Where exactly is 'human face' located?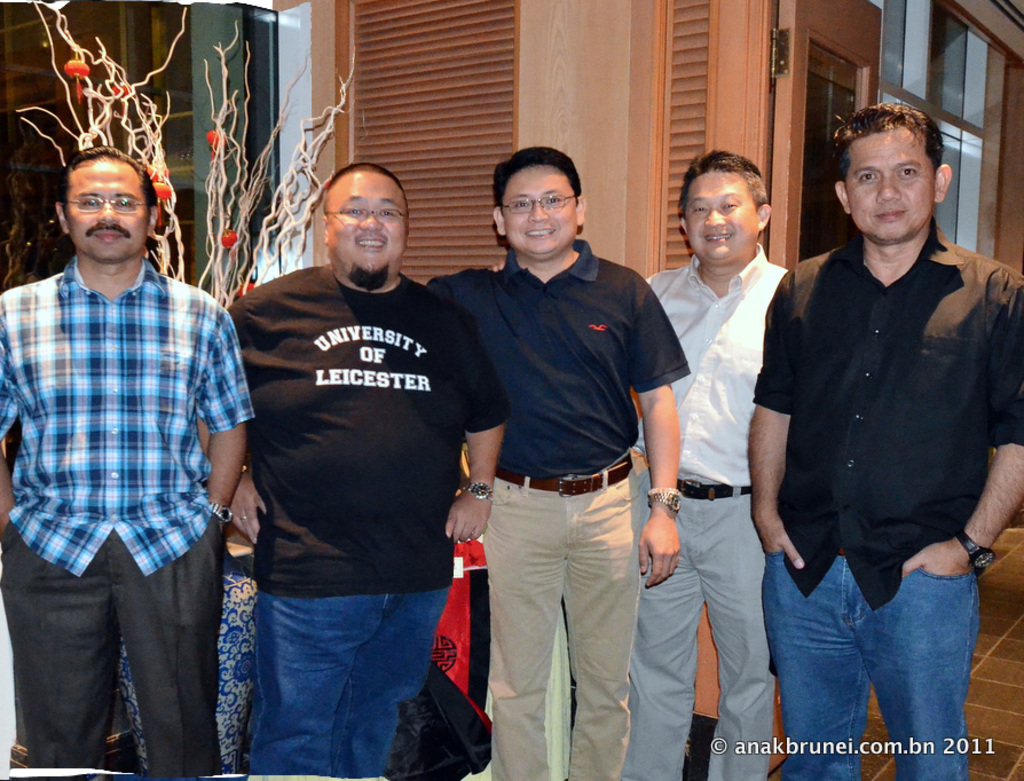
Its bounding box is 685, 171, 754, 260.
